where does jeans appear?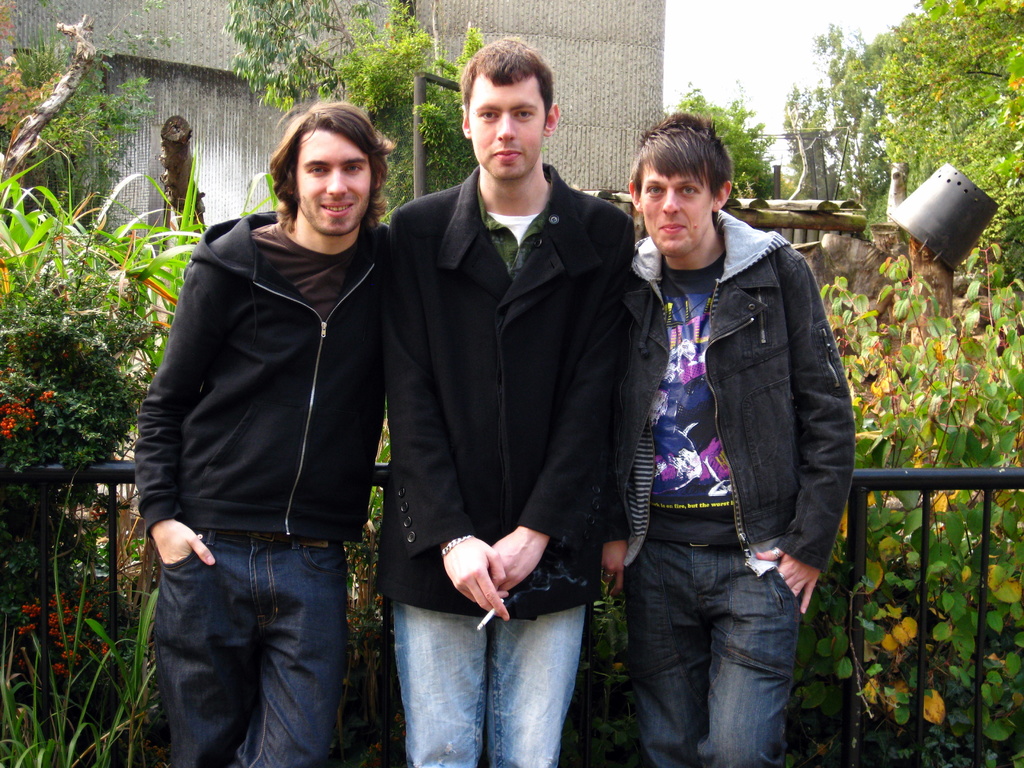
Appears at crop(392, 603, 586, 767).
